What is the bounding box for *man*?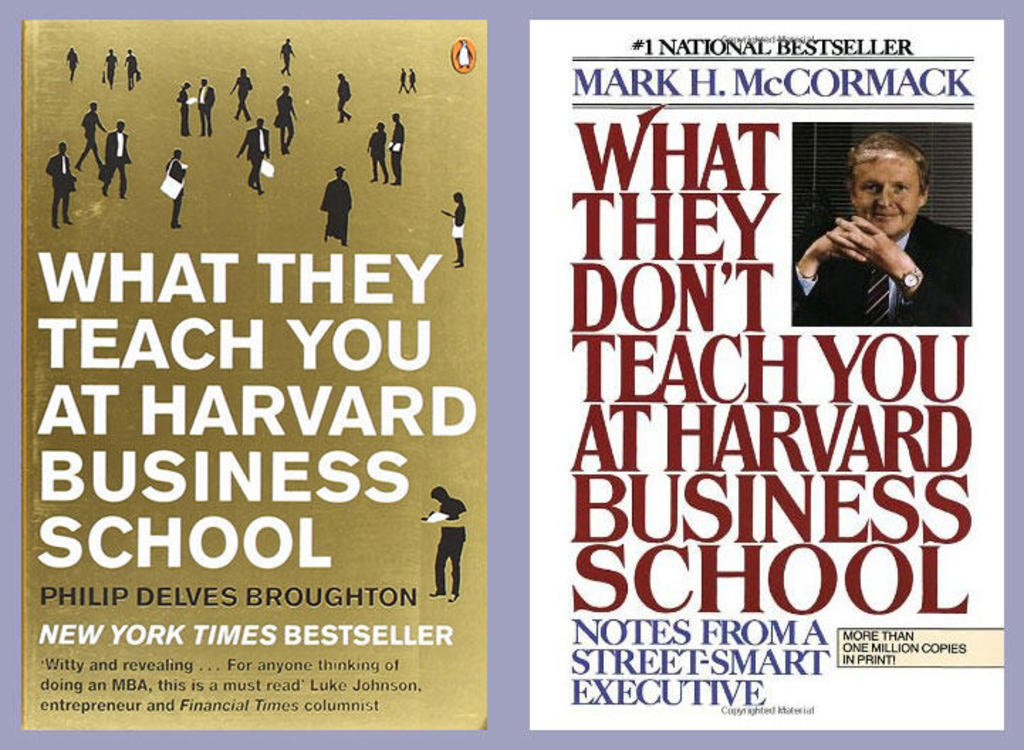
<bbox>389, 111, 408, 186</bbox>.
